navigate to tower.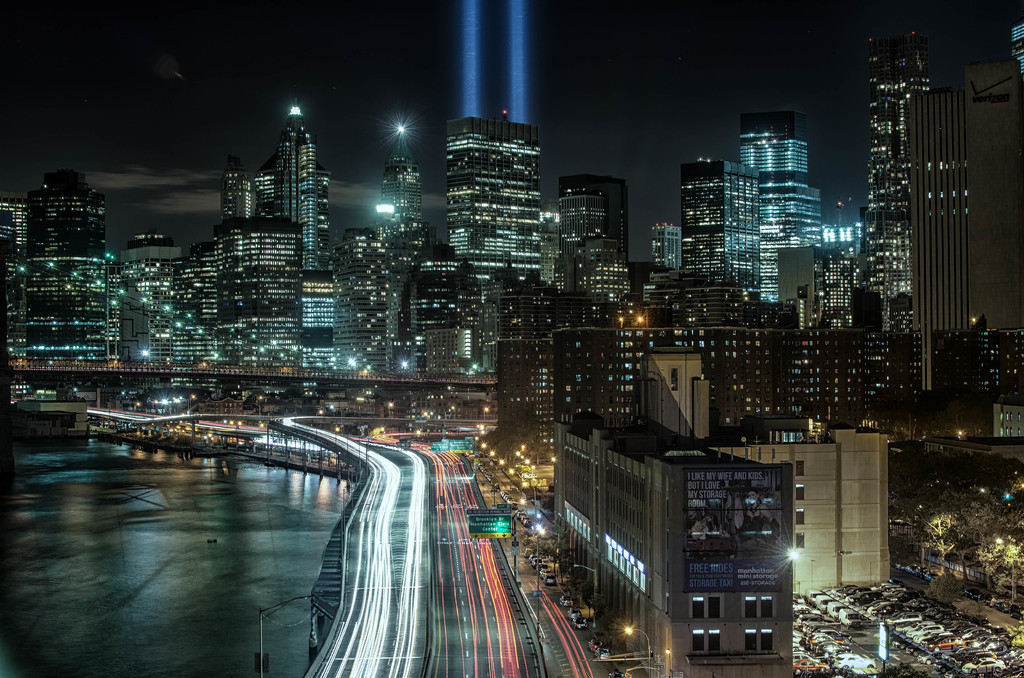
Navigation target: (678, 161, 758, 304).
